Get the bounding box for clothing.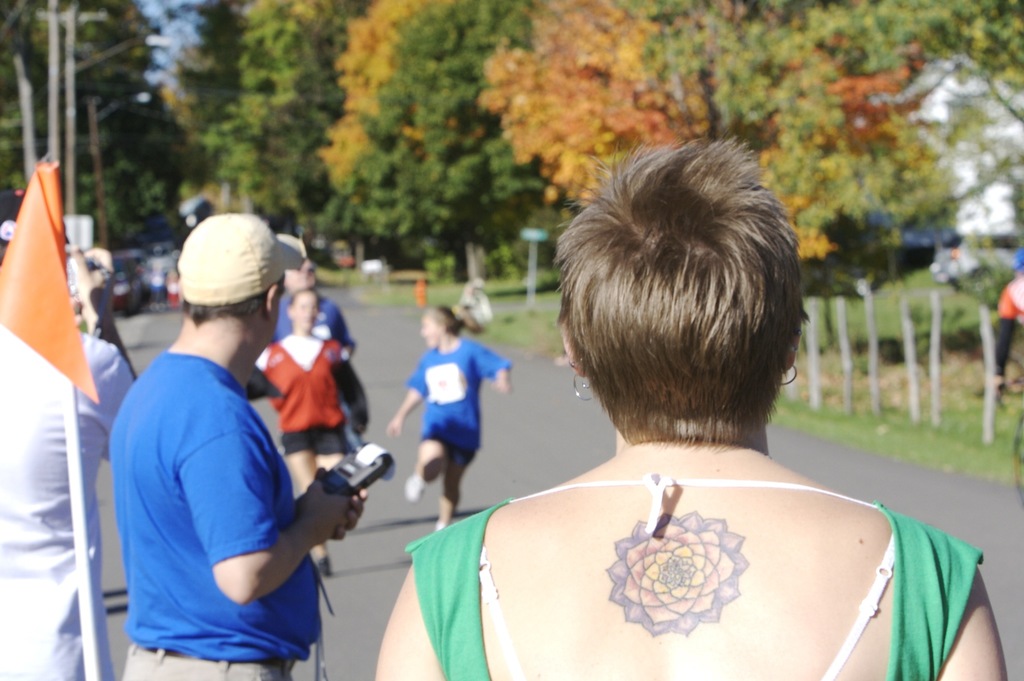
x1=405, y1=336, x2=510, y2=462.
